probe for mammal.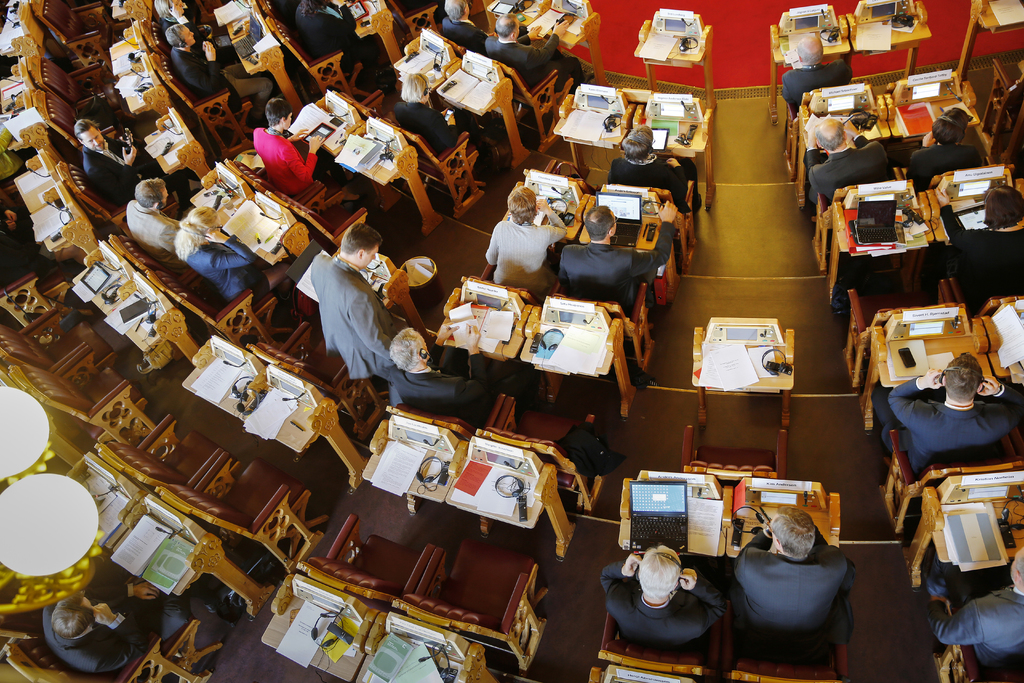
Probe result: box=[301, 0, 383, 85].
